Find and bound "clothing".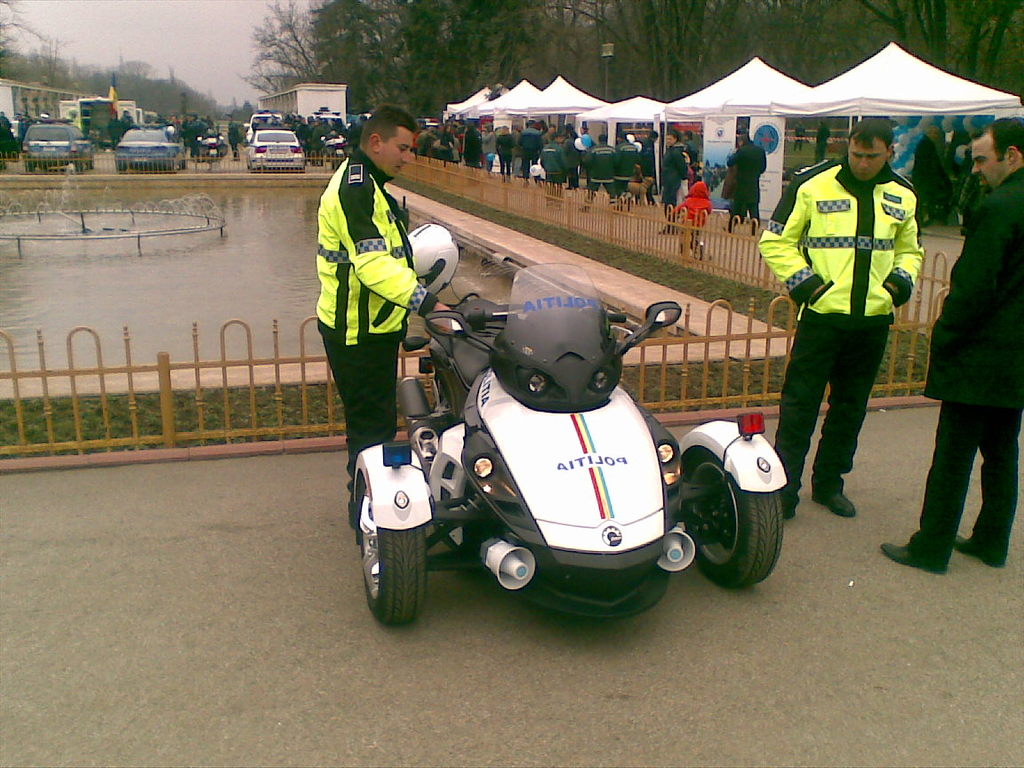
Bound: <region>461, 132, 481, 180</region>.
